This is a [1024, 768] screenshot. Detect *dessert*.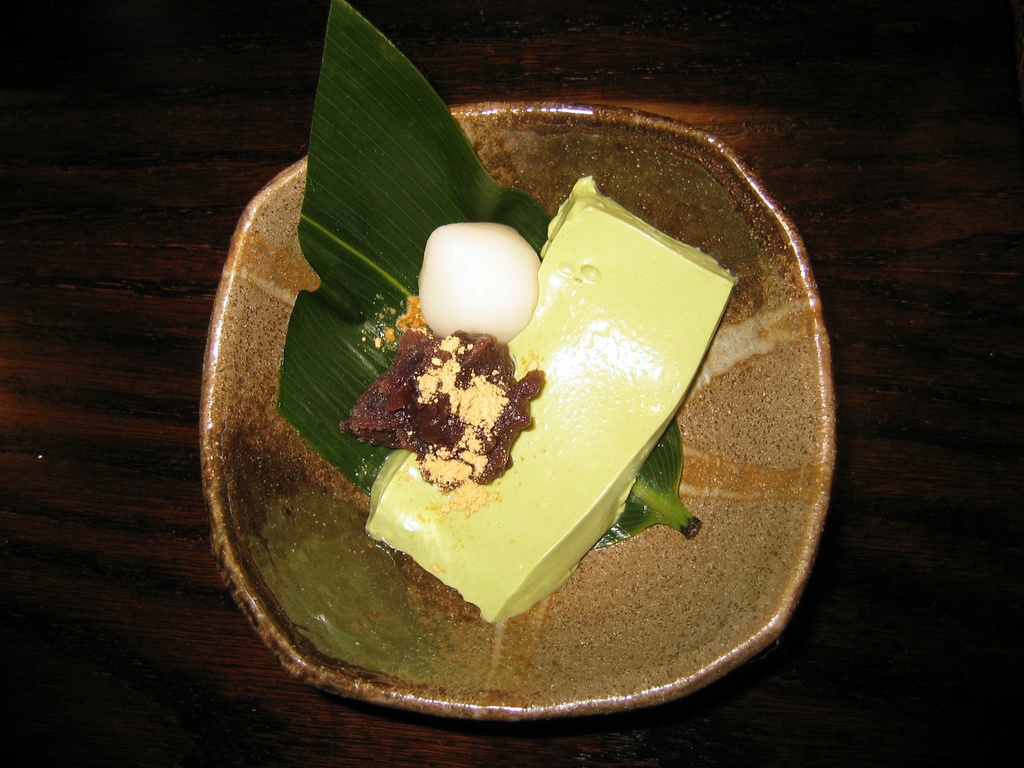
[280, 0, 739, 622].
